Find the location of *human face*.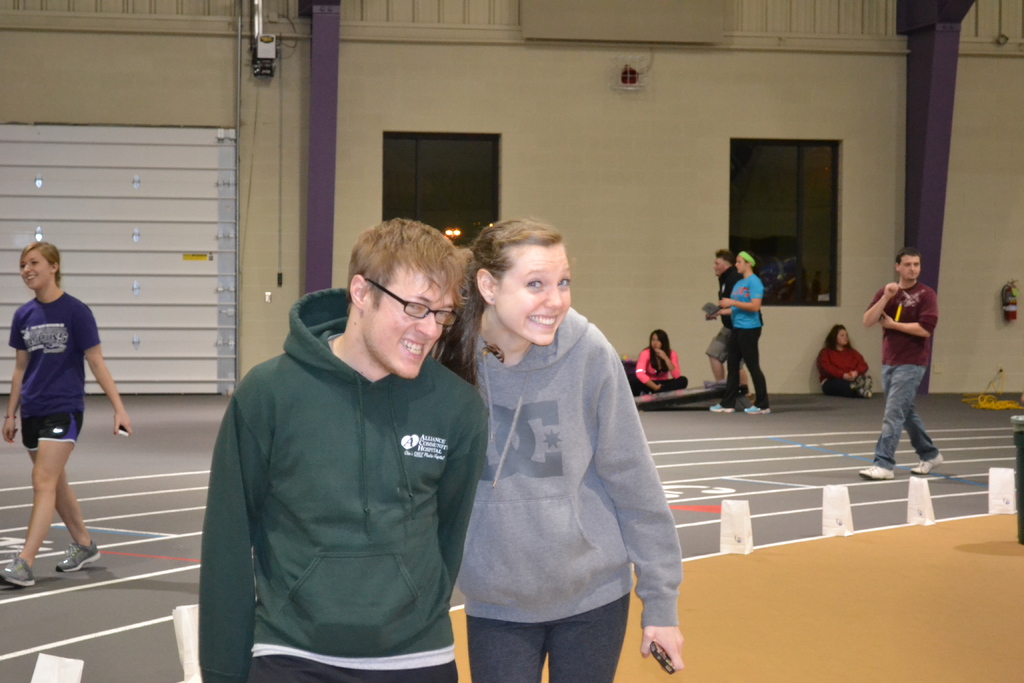
Location: (899,257,924,279).
